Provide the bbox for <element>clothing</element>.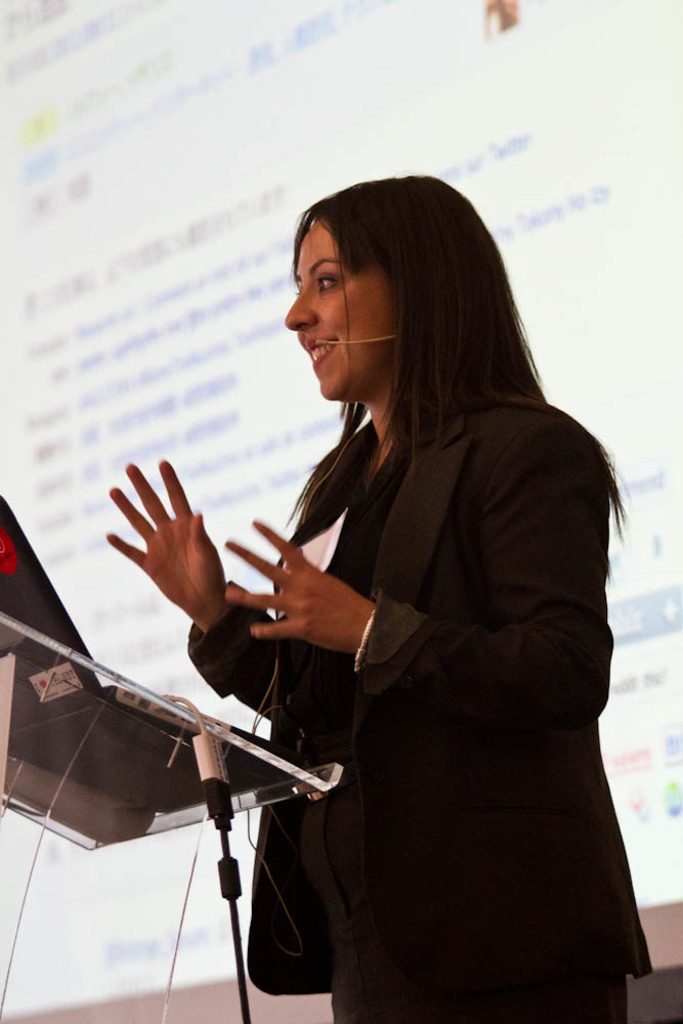
detection(228, 310, 637, 997).
